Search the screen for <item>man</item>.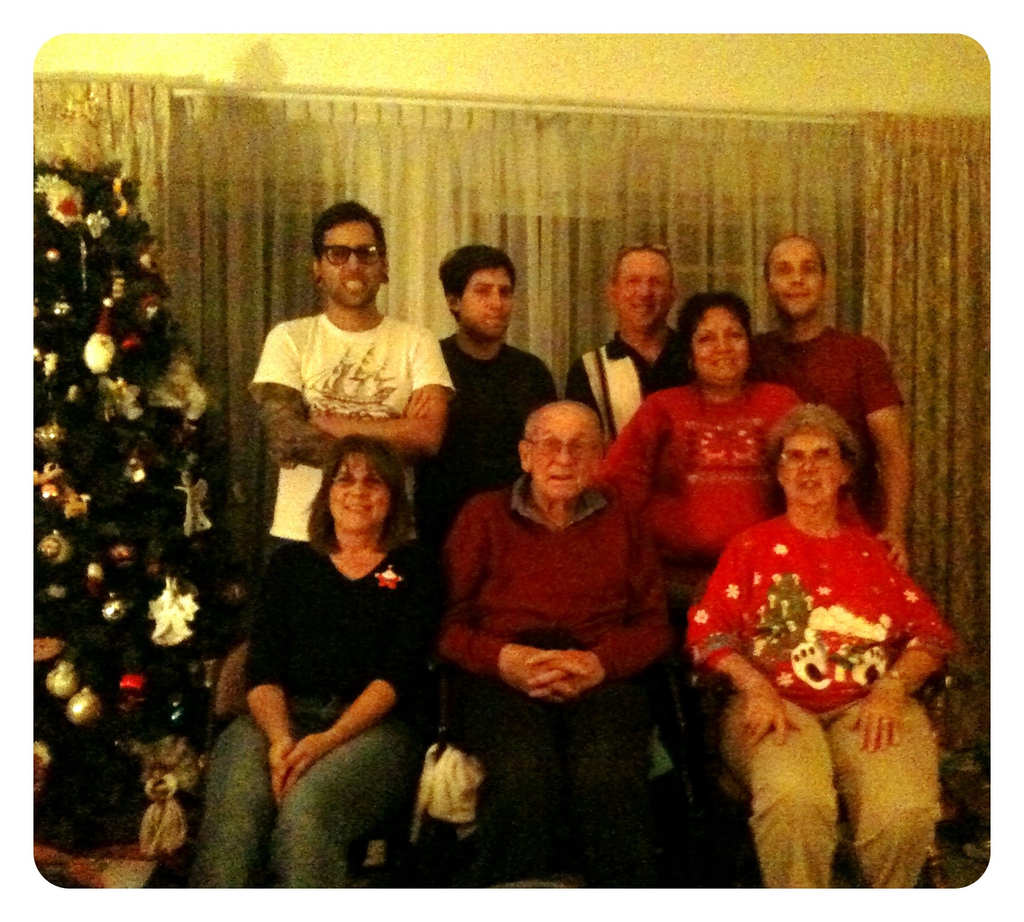
Found at (left=248, top=195, right=459, bottom=563).
